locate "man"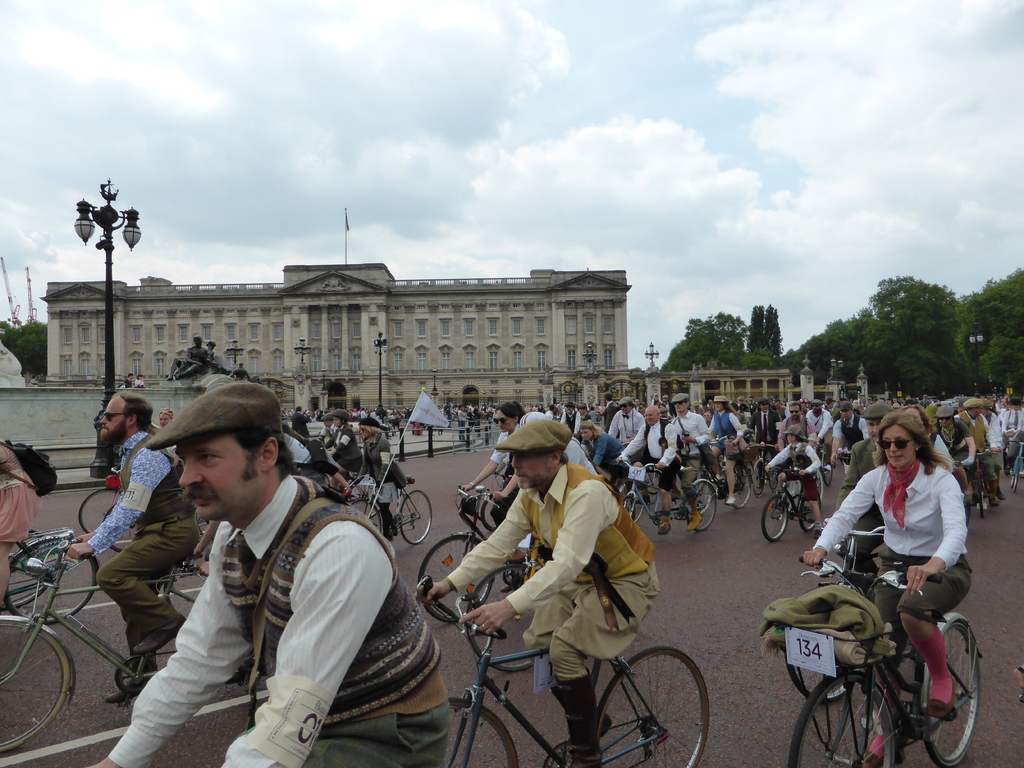
bbox=(612, 408, 690, 511)
